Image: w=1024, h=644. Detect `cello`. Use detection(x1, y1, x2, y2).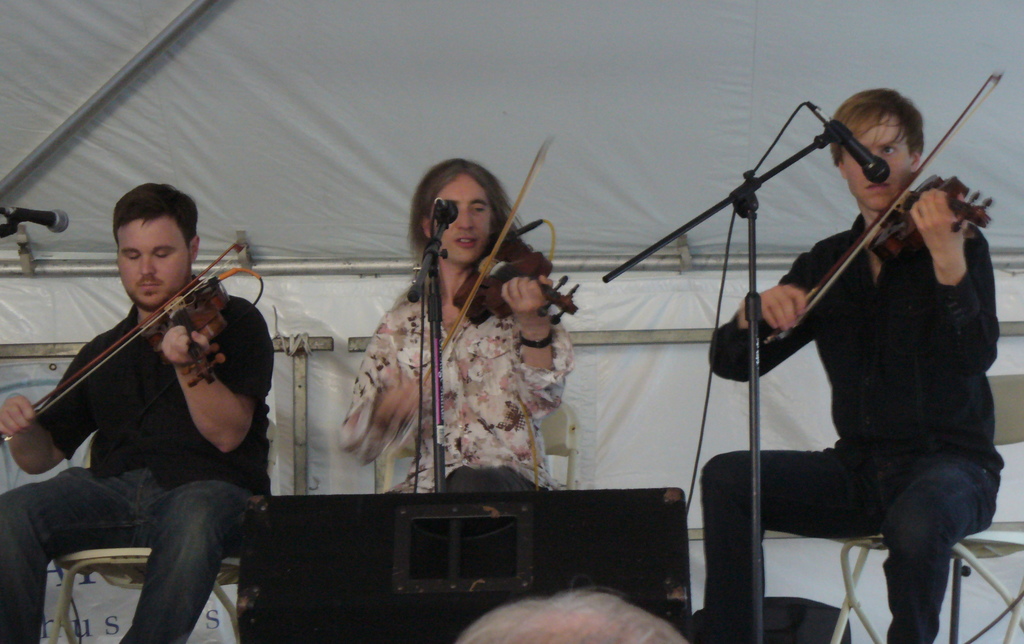
detection(440, 222, 582, 337).
